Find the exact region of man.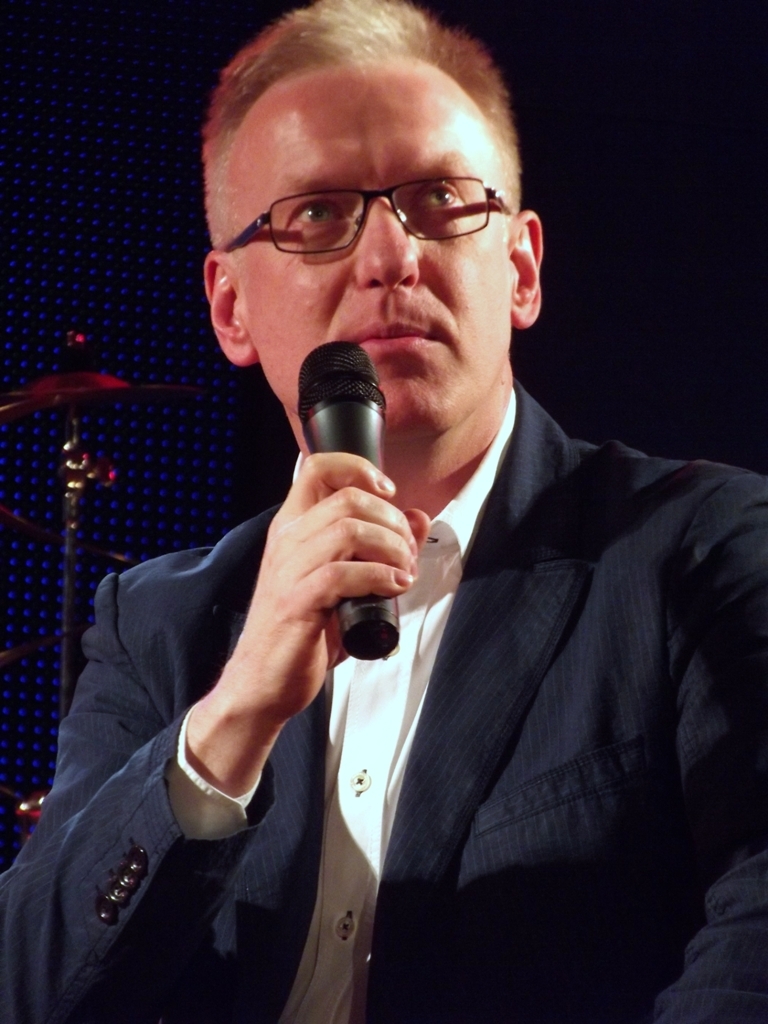
Exact region: {"left": 122, "top": 80, "right": 767, "bottom": 1014}.
